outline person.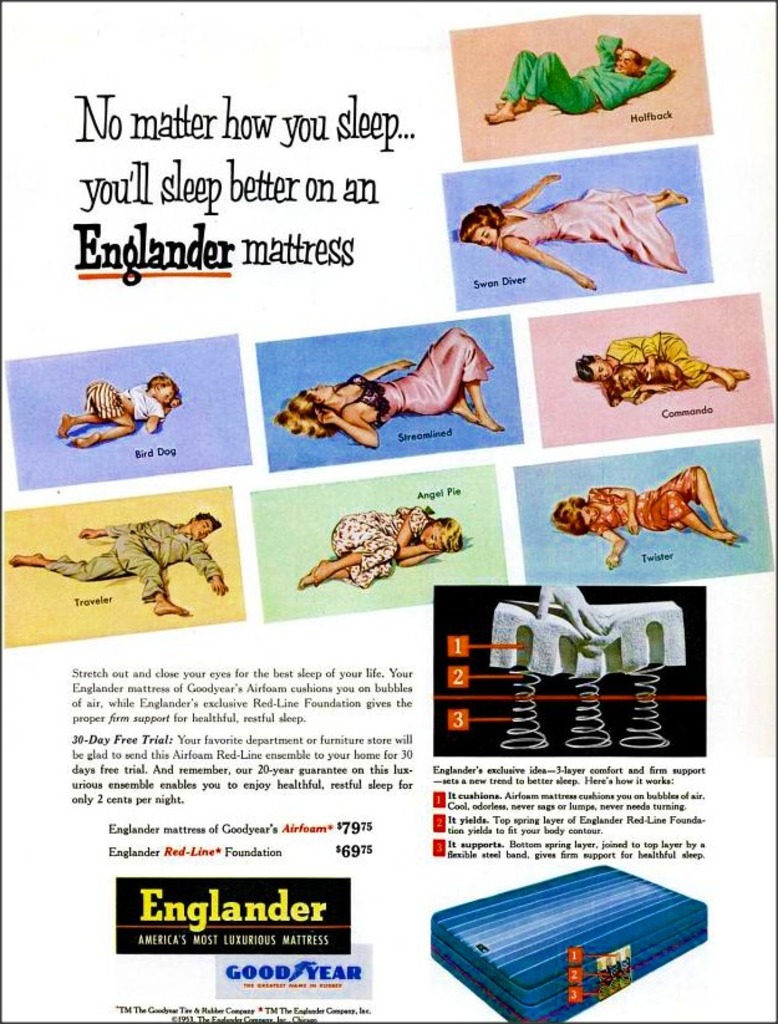
Outline: BBox(568, 320, 747, 397).
